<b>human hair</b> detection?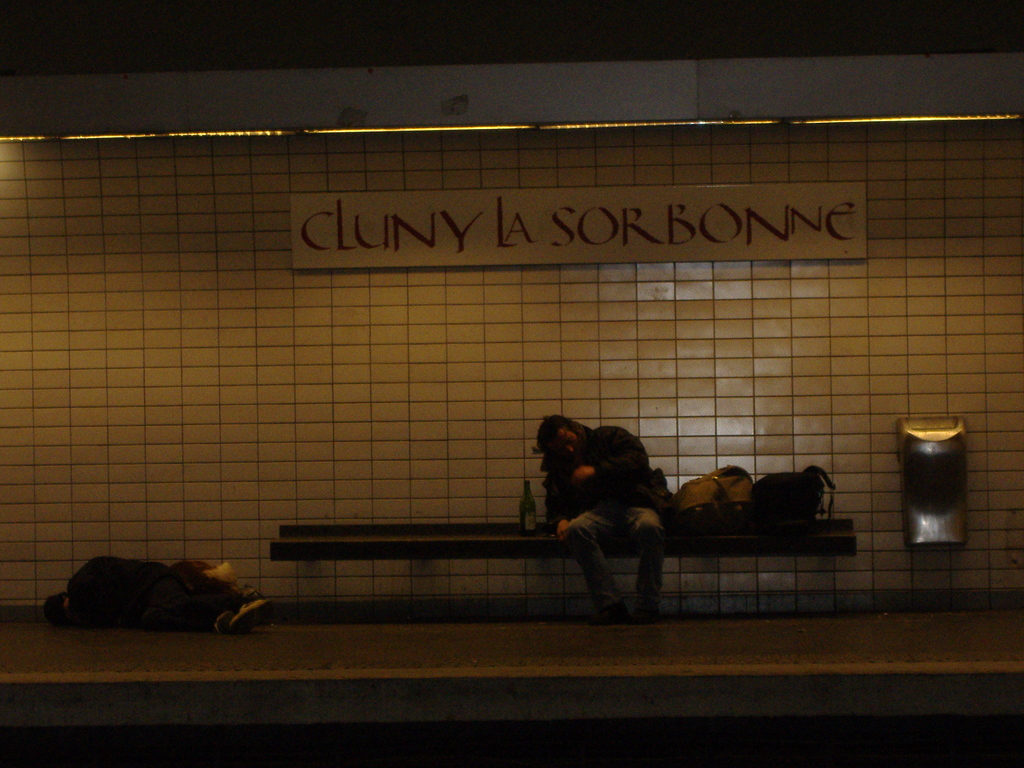
537,414,573,454
